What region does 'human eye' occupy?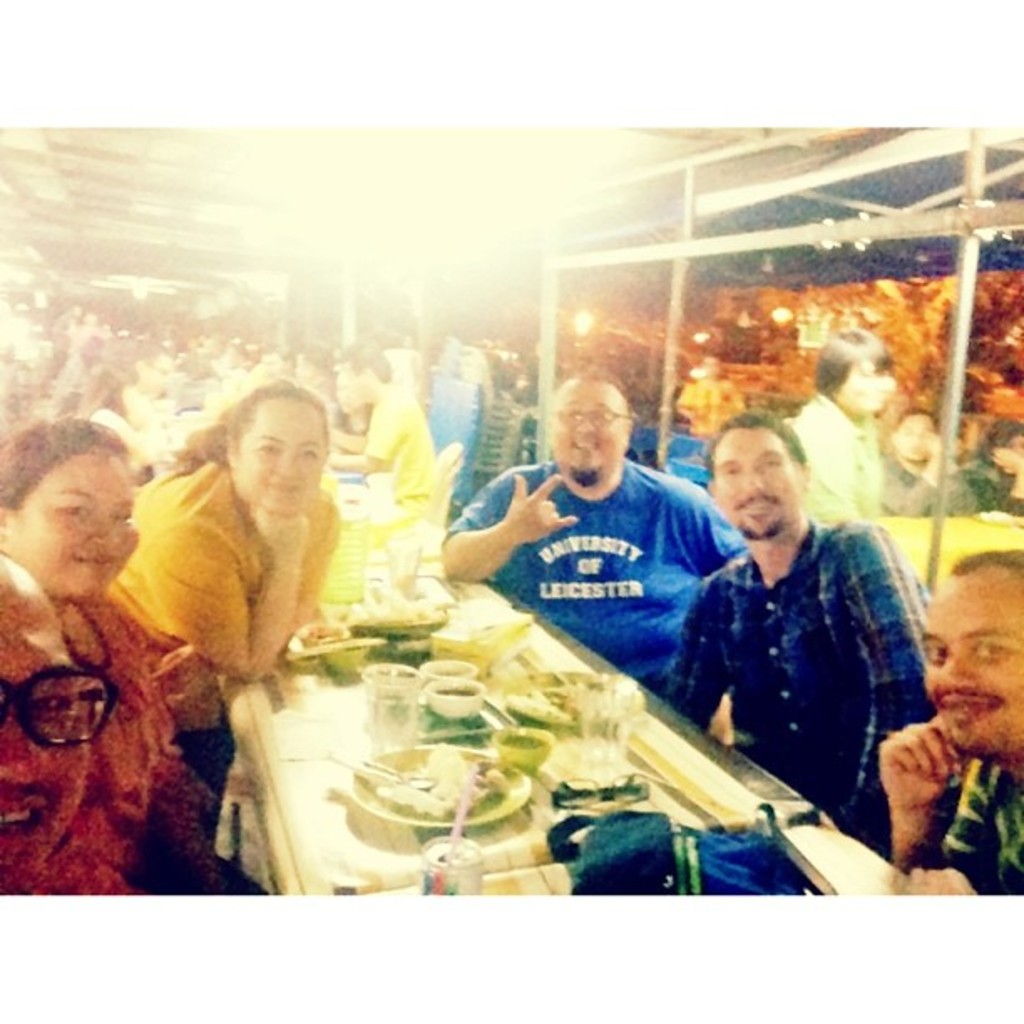
<region>50, 494, 94, 524</region>.
